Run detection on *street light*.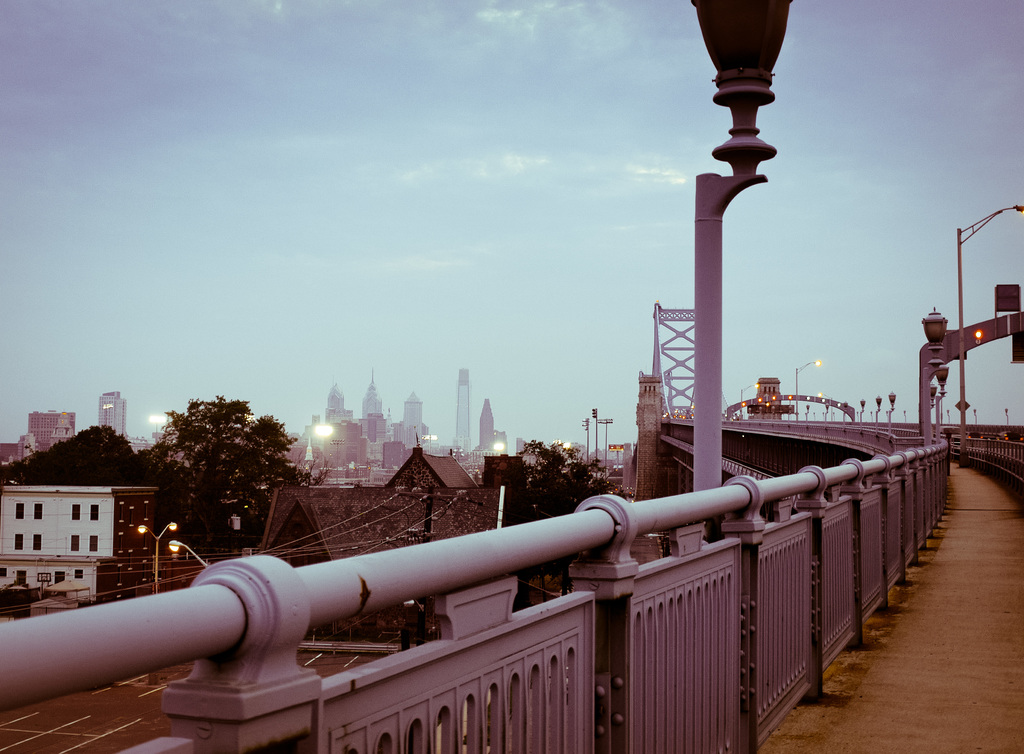
Result: bbox(330, 436, 348, 488).
